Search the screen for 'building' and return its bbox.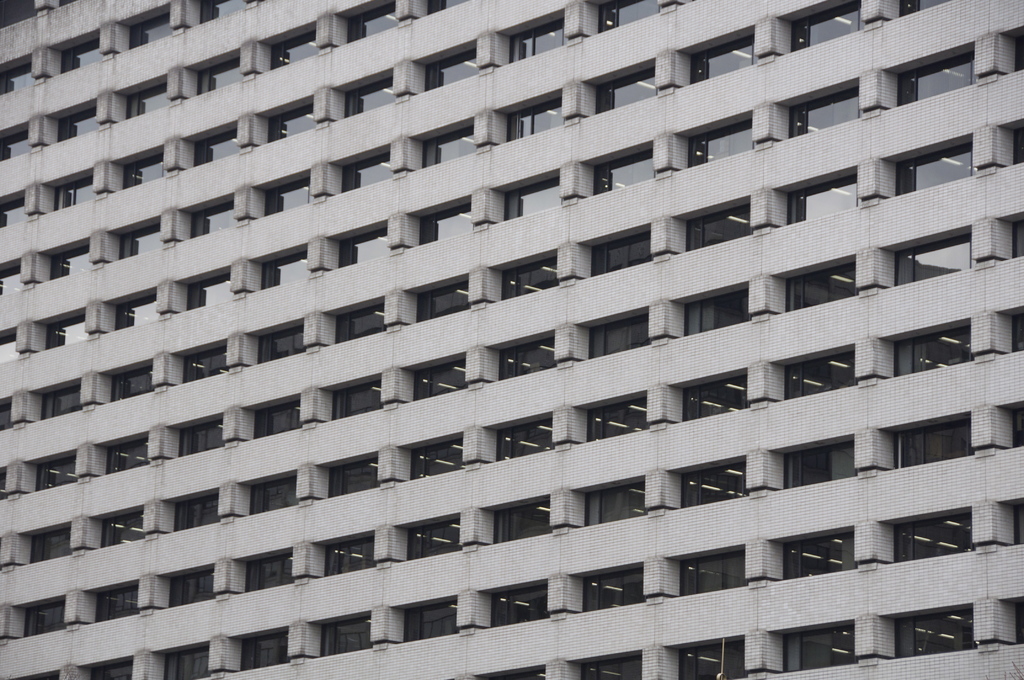
Found: x1=0, y1=0, x2=1023, y2=679.
